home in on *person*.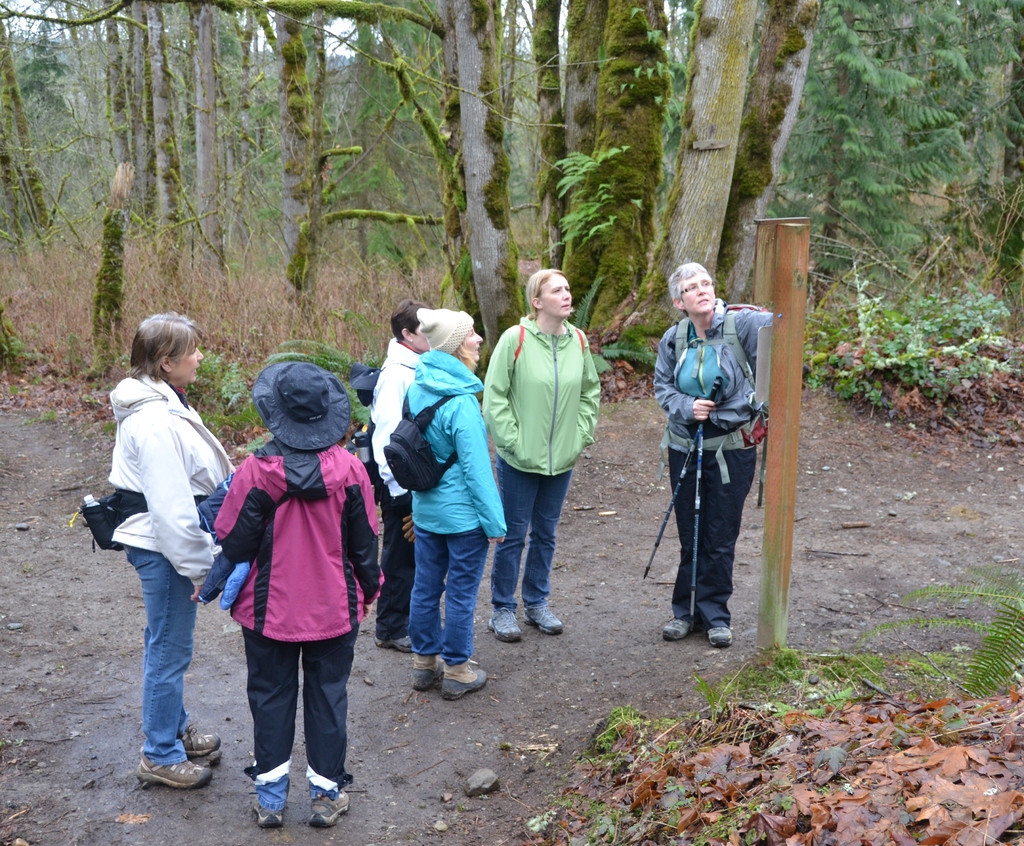
Homed in at bbox(483, 267, 602, 643).
